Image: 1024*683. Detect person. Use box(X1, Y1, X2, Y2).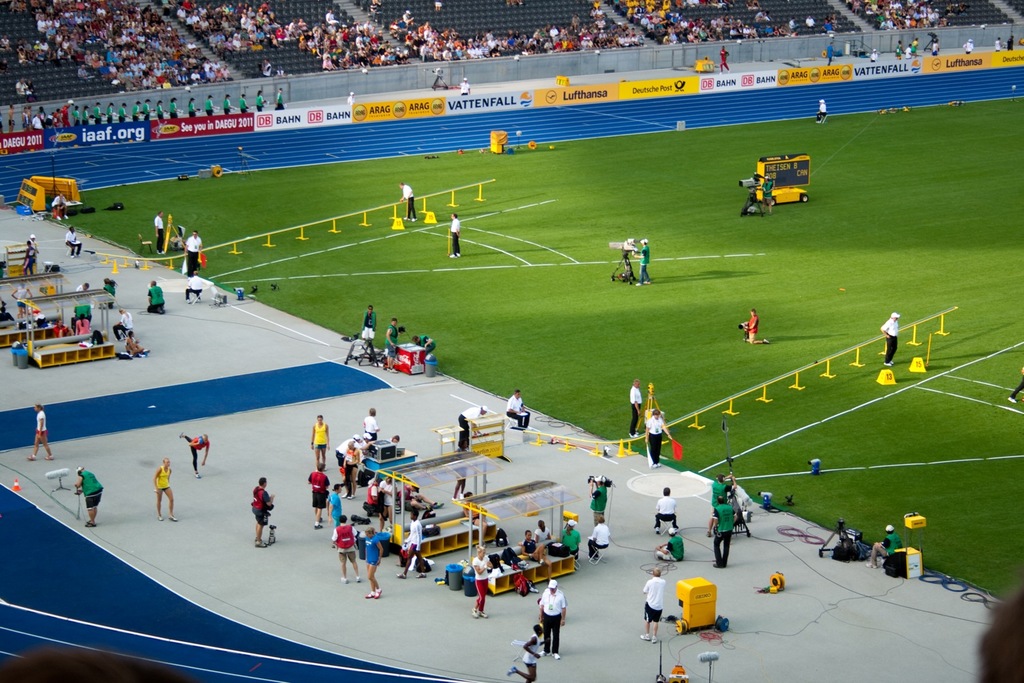
box(0, 647, 188, 682).
